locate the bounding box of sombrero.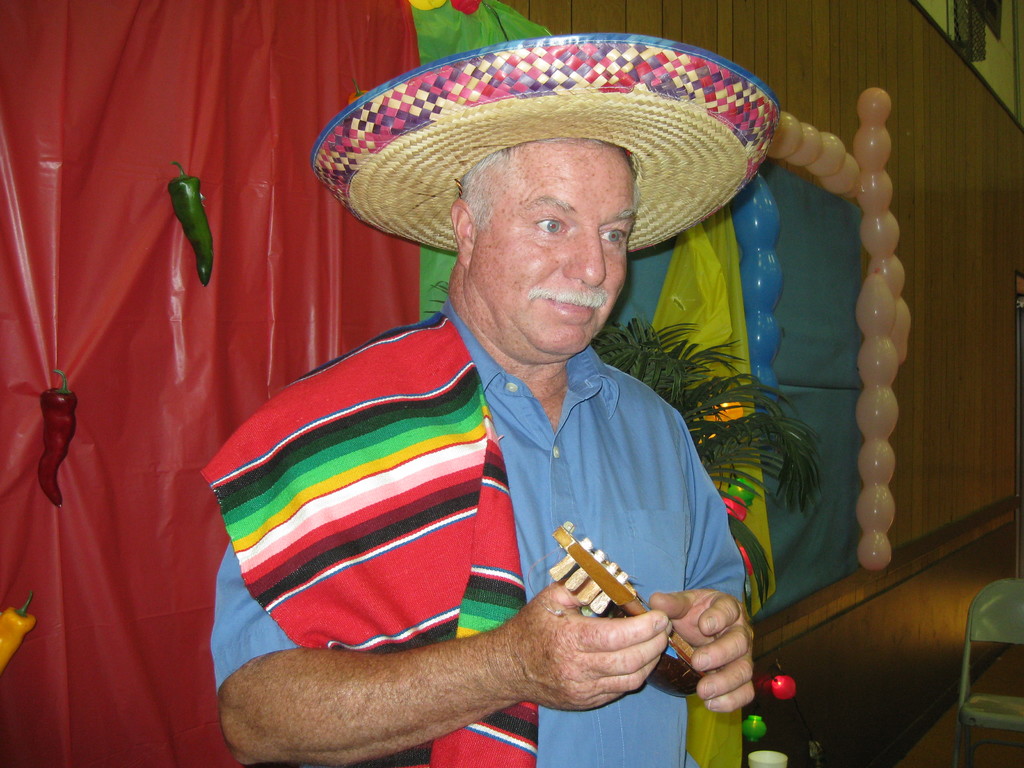
Bounding box: Rect(307, 29, 781, 254).
